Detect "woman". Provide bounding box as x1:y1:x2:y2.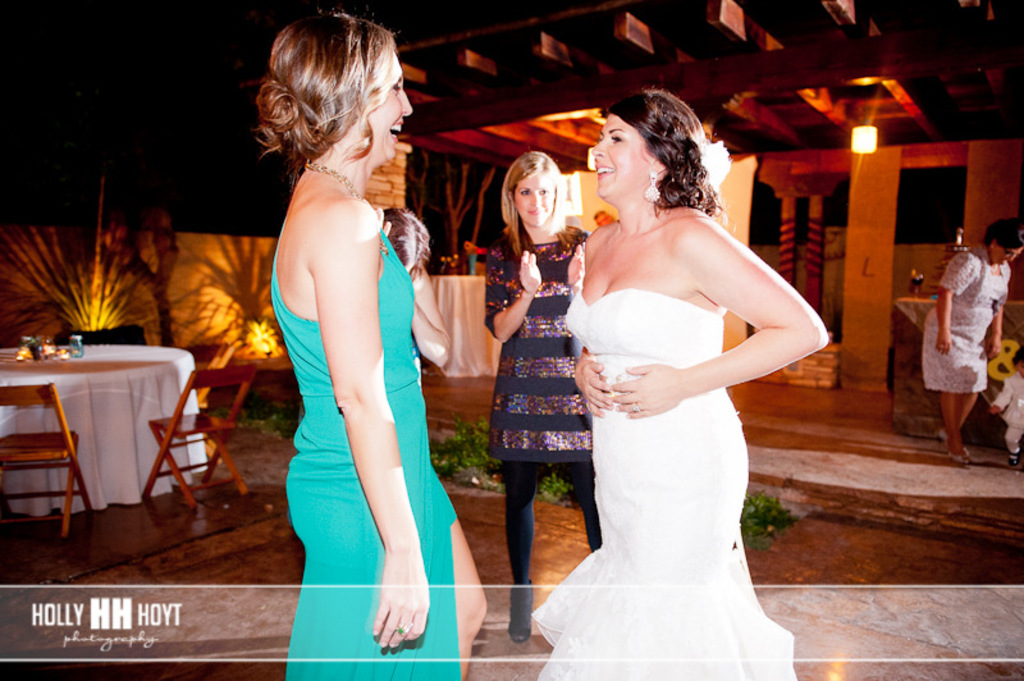
531:88:827:680.
